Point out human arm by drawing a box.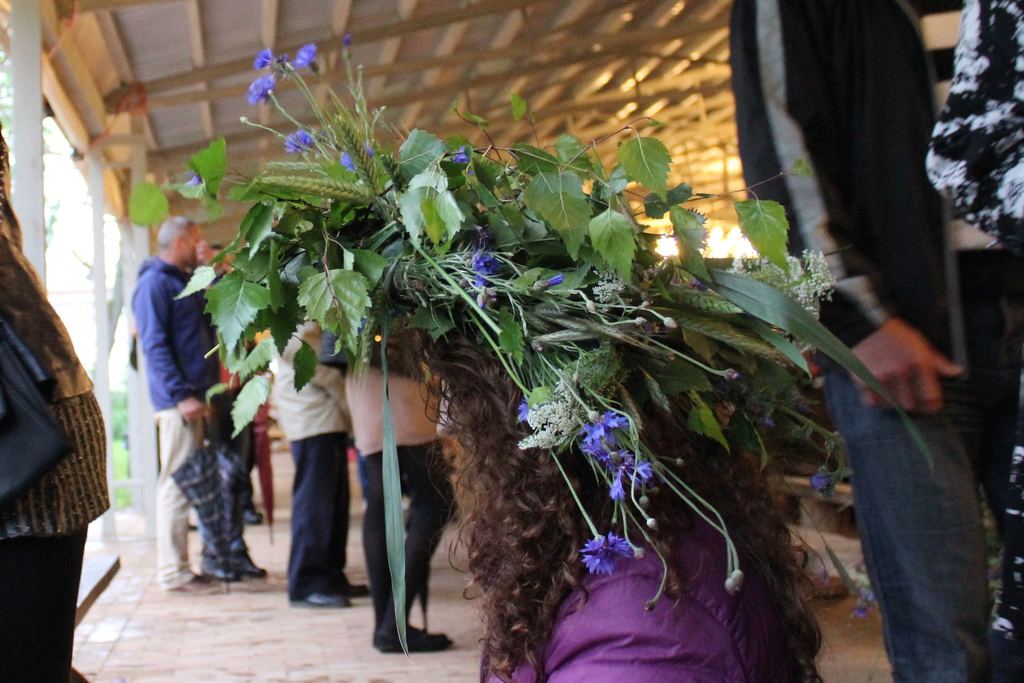
crop(730, 3, 958, 406).
